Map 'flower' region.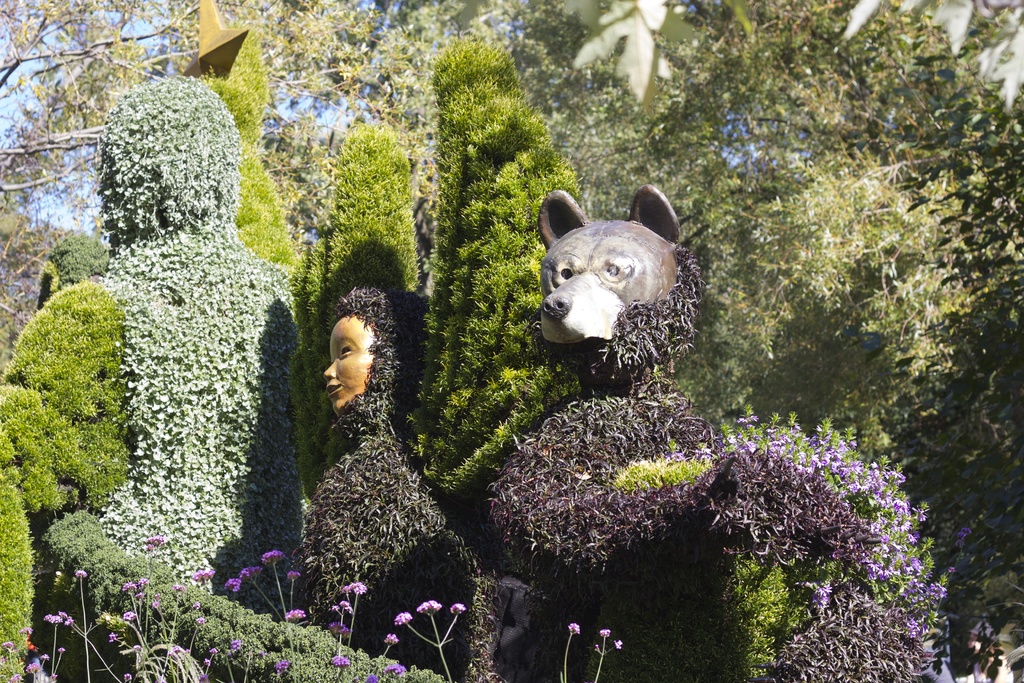
Mapped to region(220, 578, 245, 597).
